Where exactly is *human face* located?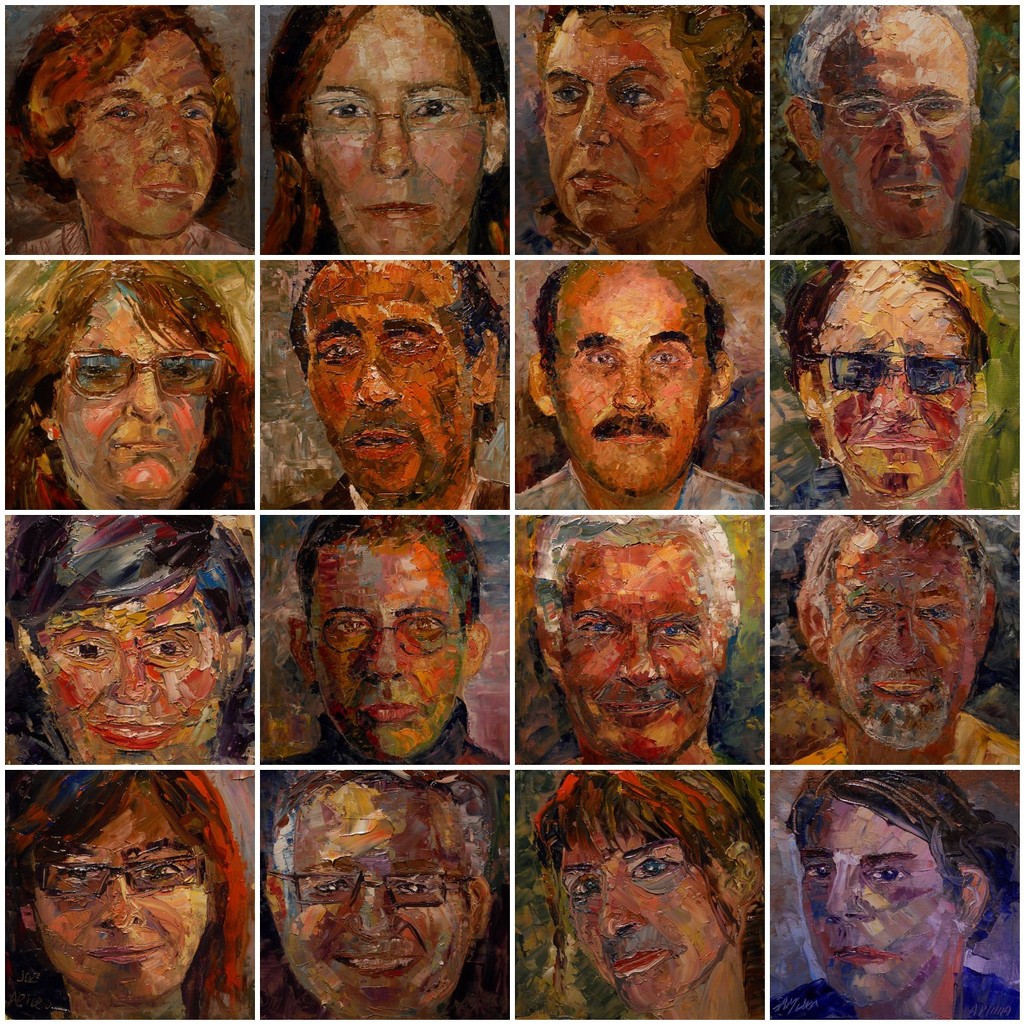
Its bounding box is bbox(281, 787, 471, 1013).
